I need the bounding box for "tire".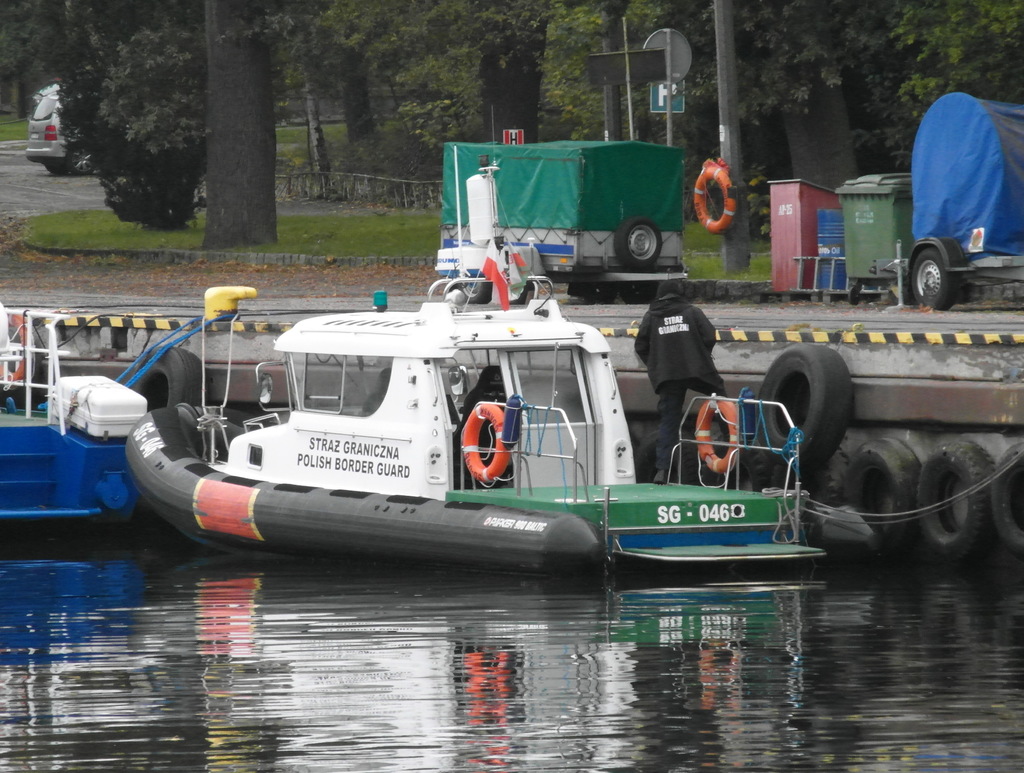
Here it is: select_region(912, 248, 952, 310).
